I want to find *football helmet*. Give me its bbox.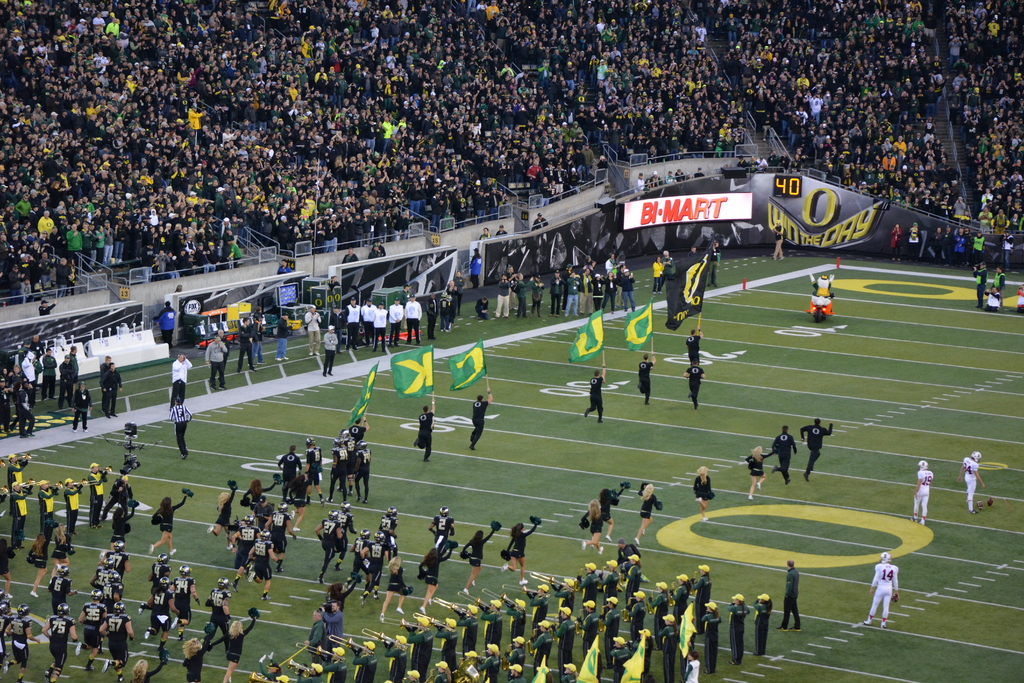
307,436,315,447.
